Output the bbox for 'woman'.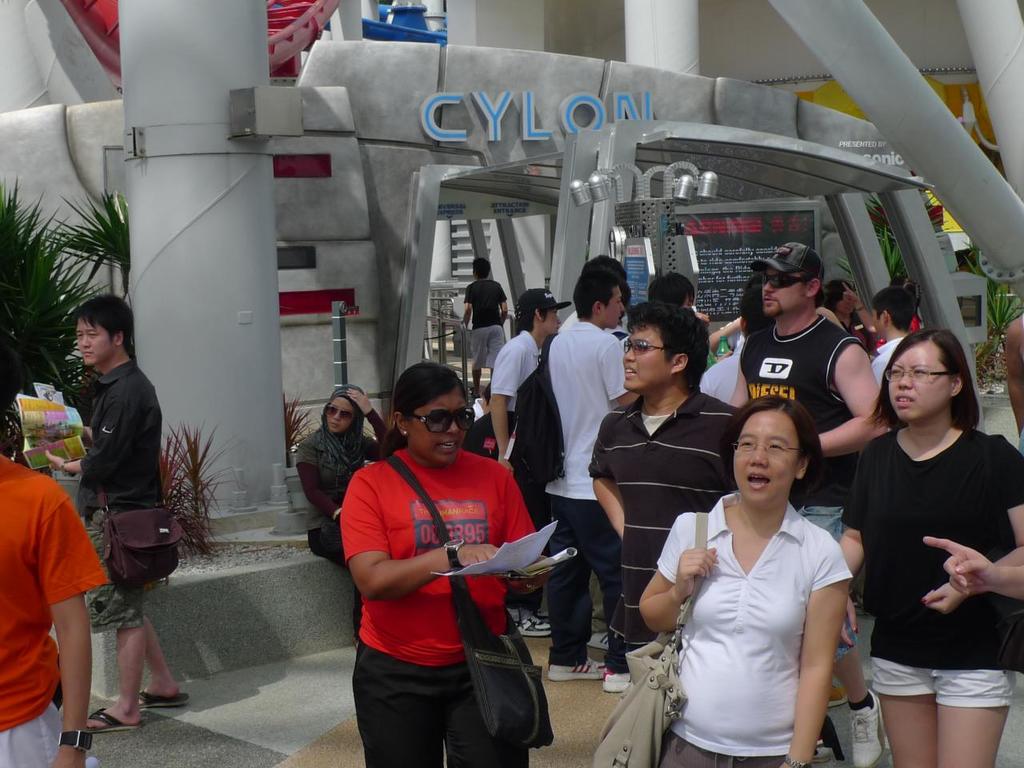
[left=338, top=358, right=552, bottom=767].
